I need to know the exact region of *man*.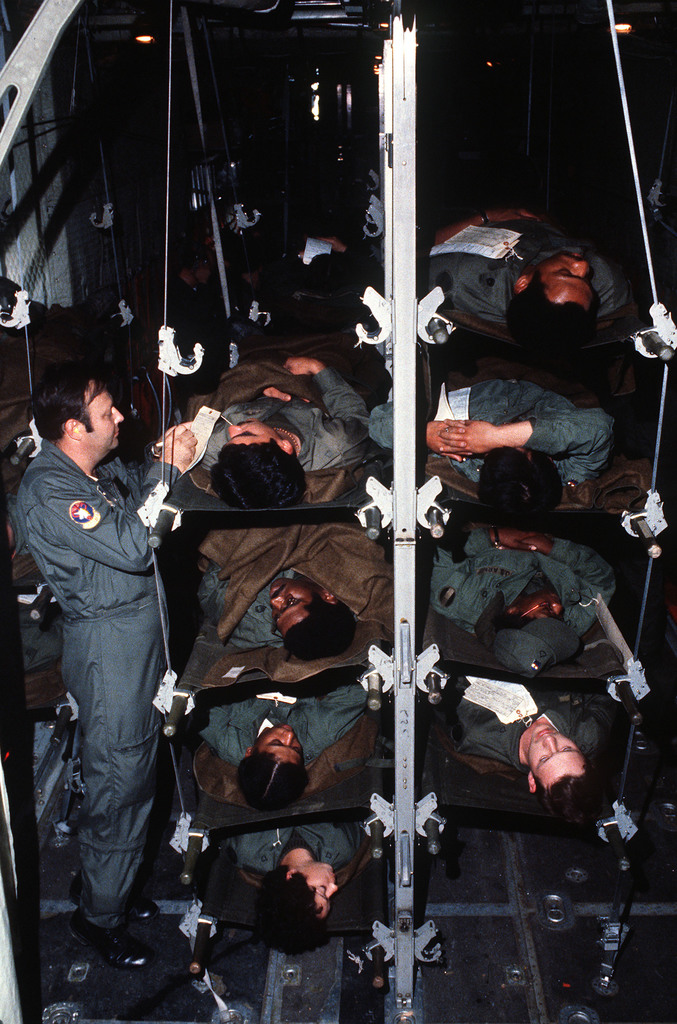
Region: left=195, top=682, right=370, bottom=811.
